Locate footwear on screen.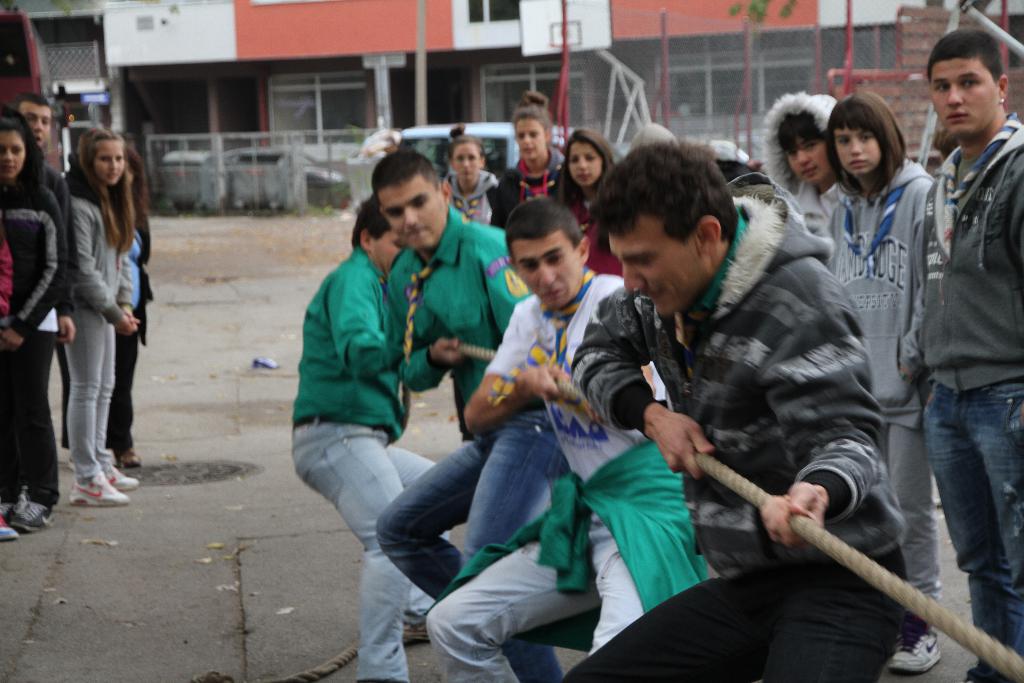
On screen at box(68, 472, 127, 506).
